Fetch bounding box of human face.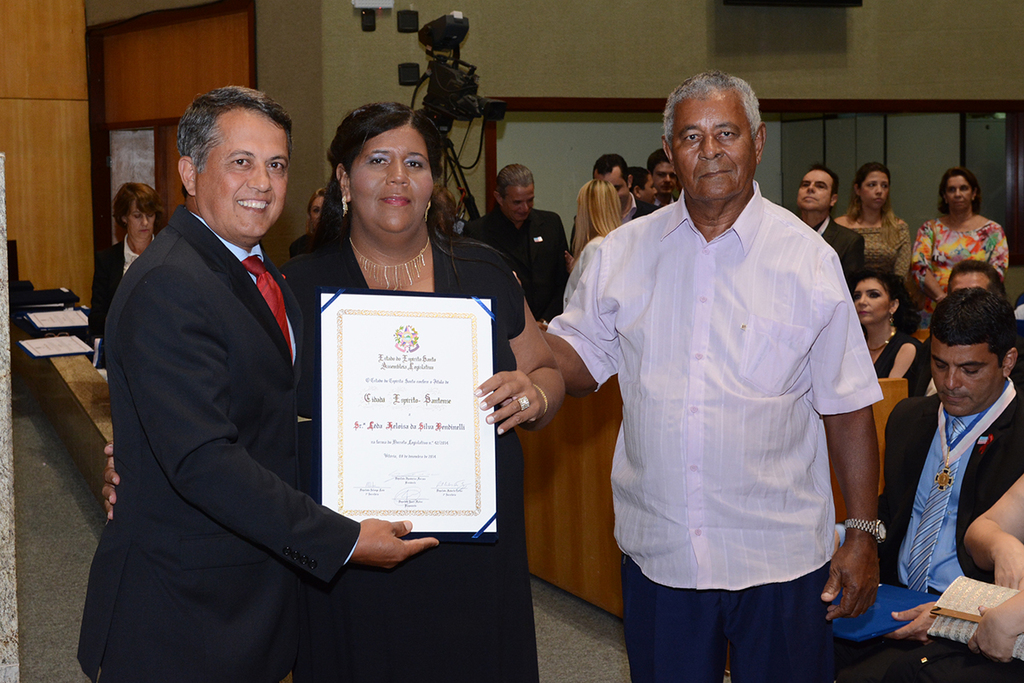
Bbox: (931,340,1005,418).
